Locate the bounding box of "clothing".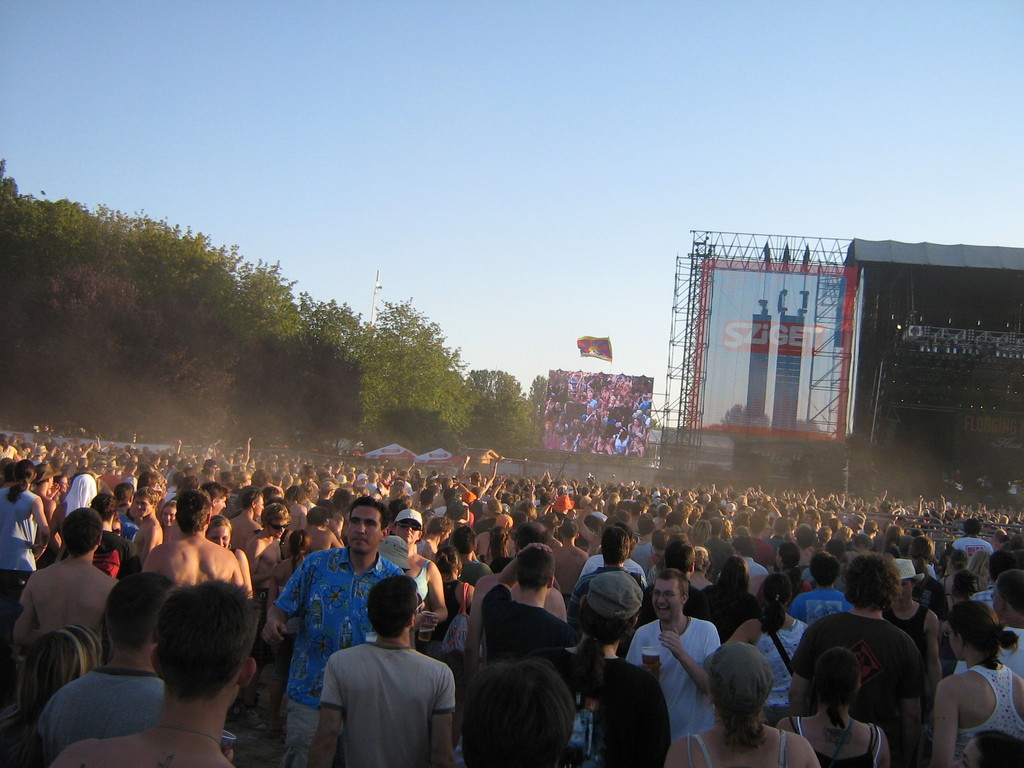
Bounding box: bbox=(753, 618, 802, 700).
